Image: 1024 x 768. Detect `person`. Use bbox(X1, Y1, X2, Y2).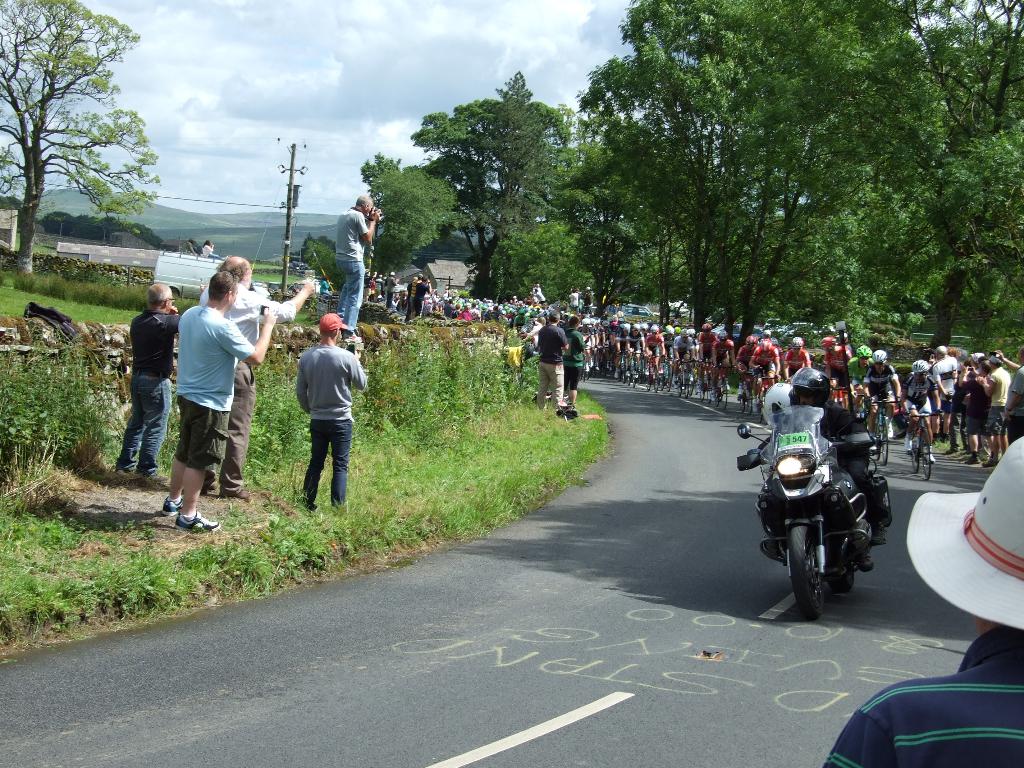
bbox(958, 349, 1023, 461).
